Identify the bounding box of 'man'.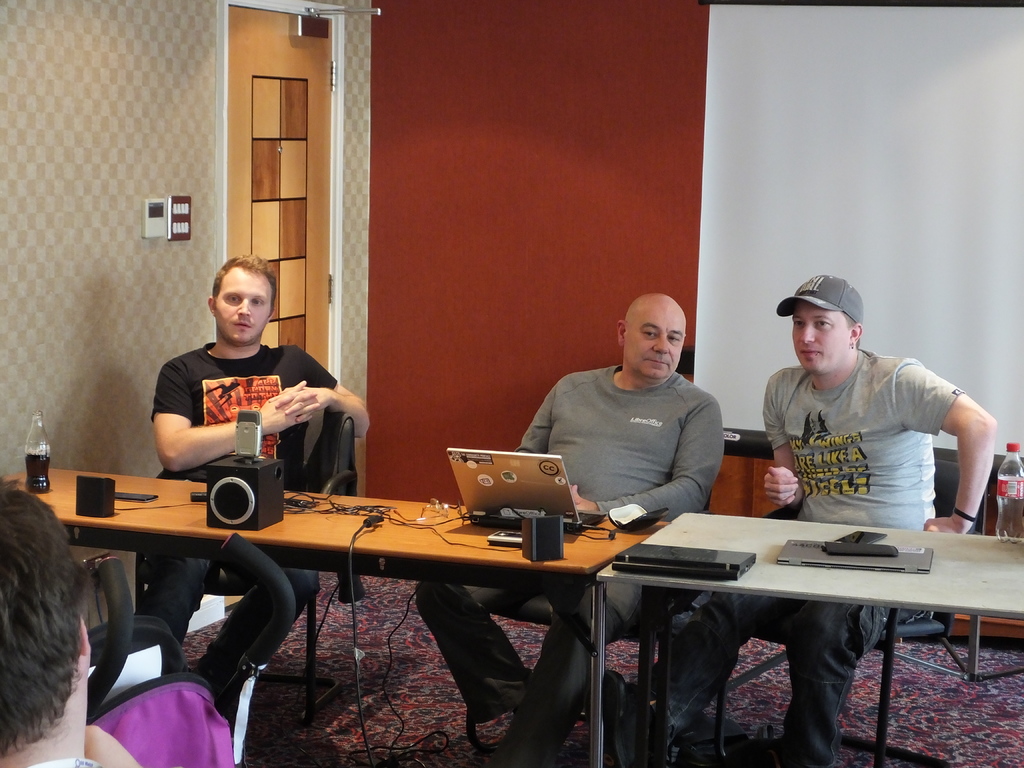
bbox=[0, 468, 145, 767].
